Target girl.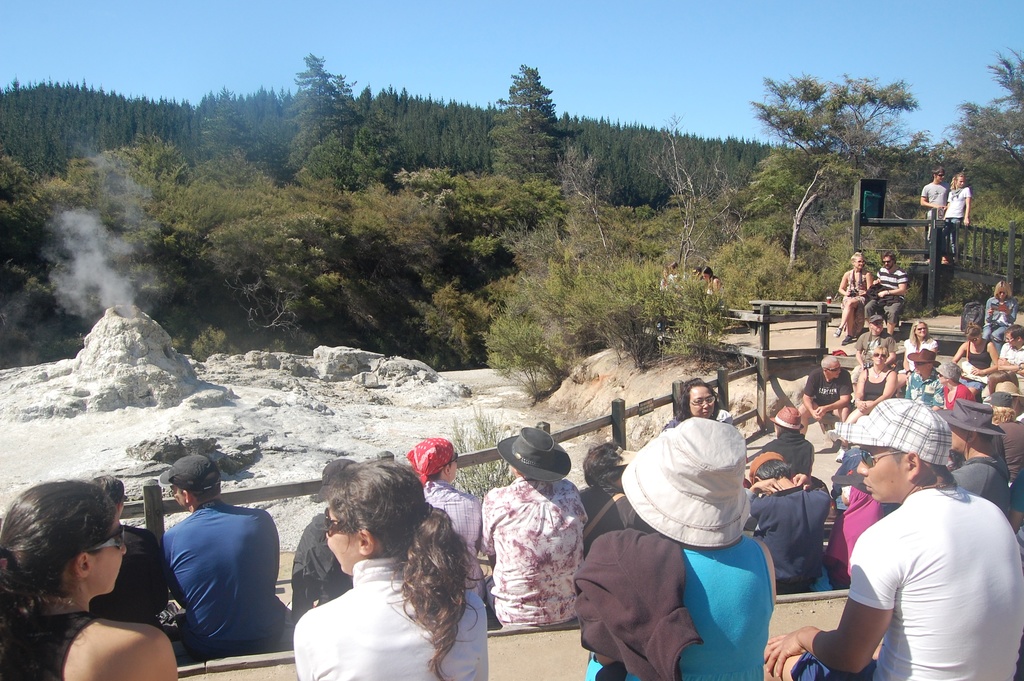
Target region: box=[294, 458, 488, 680].
